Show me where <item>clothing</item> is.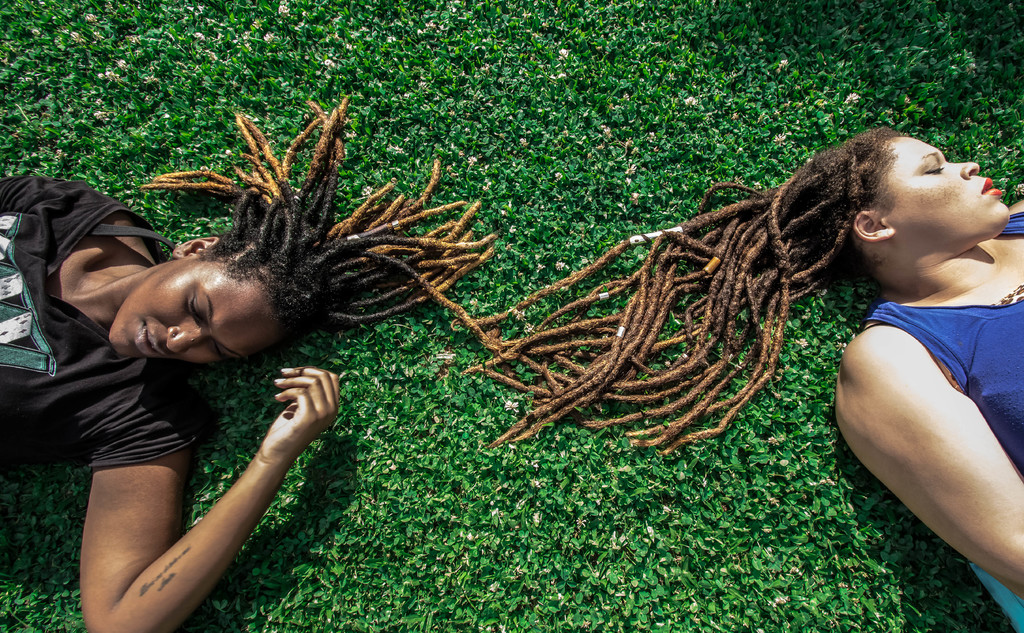
<item>clothing</item> is at pyautogui.locateOnScreen(1, 171, 220, 493).
